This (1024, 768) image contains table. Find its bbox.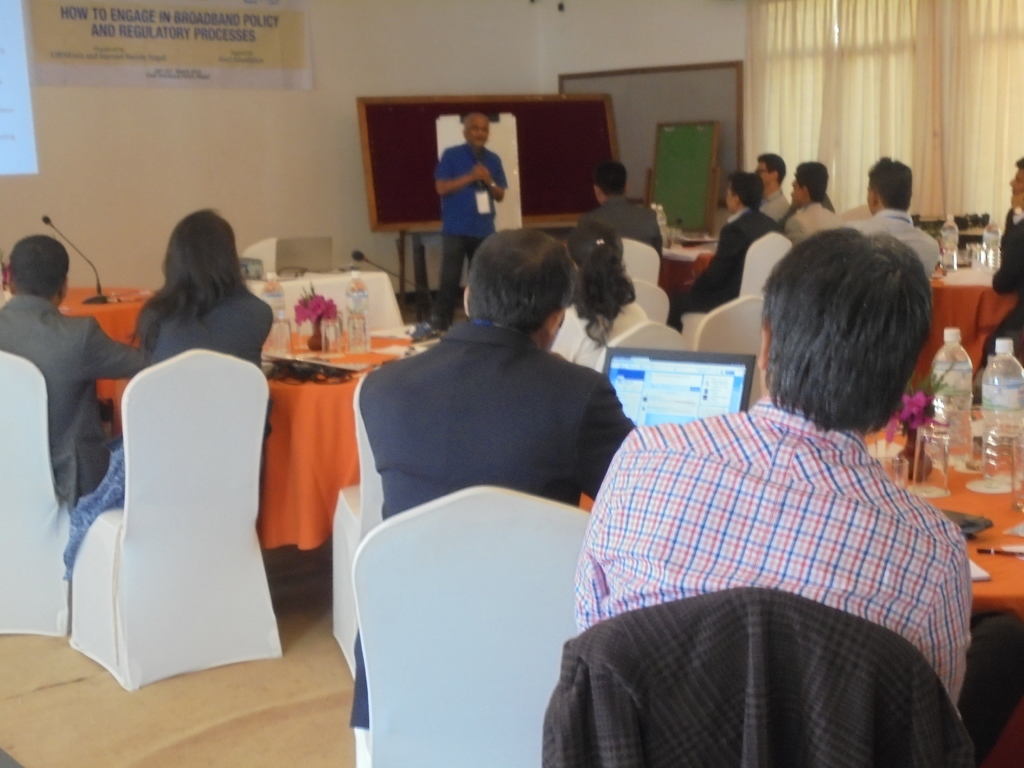
pyautogui.locateOnScreen(579, 408, 1023, 619).
